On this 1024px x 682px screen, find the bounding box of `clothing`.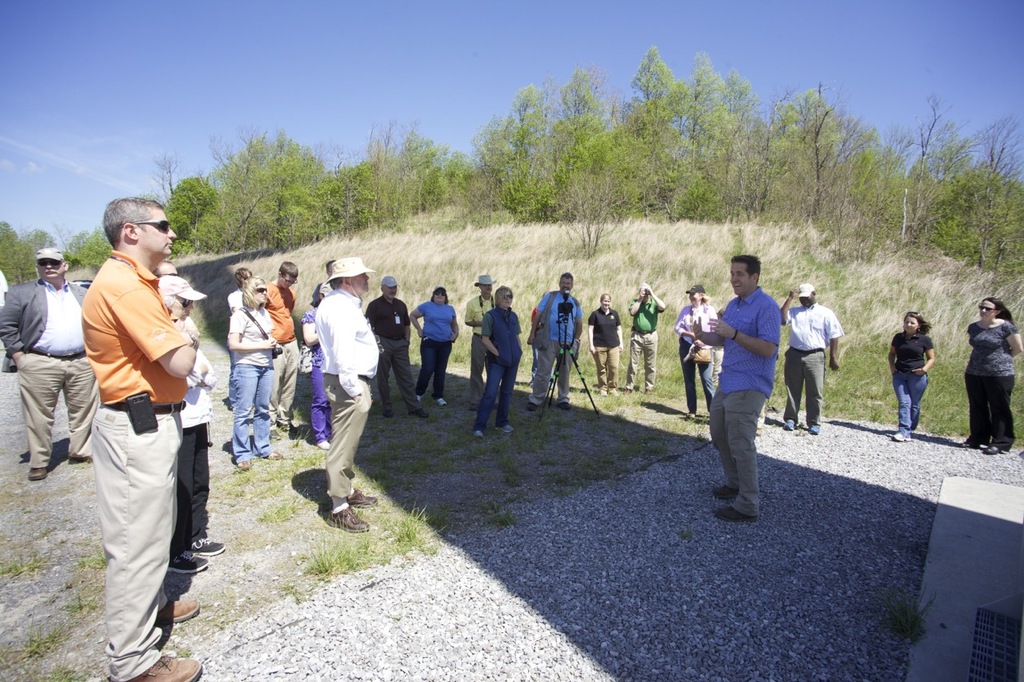
Bounding box: <box>707,288,785,515</box>.
